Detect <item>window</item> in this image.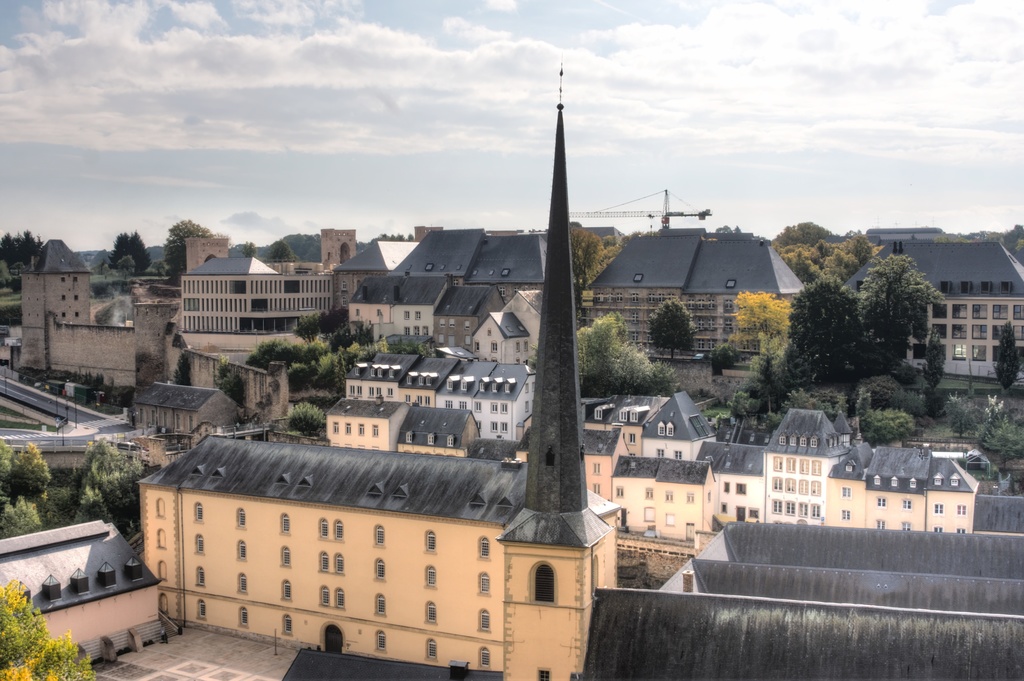
Detection: crop(191, 499, 205, 527).
